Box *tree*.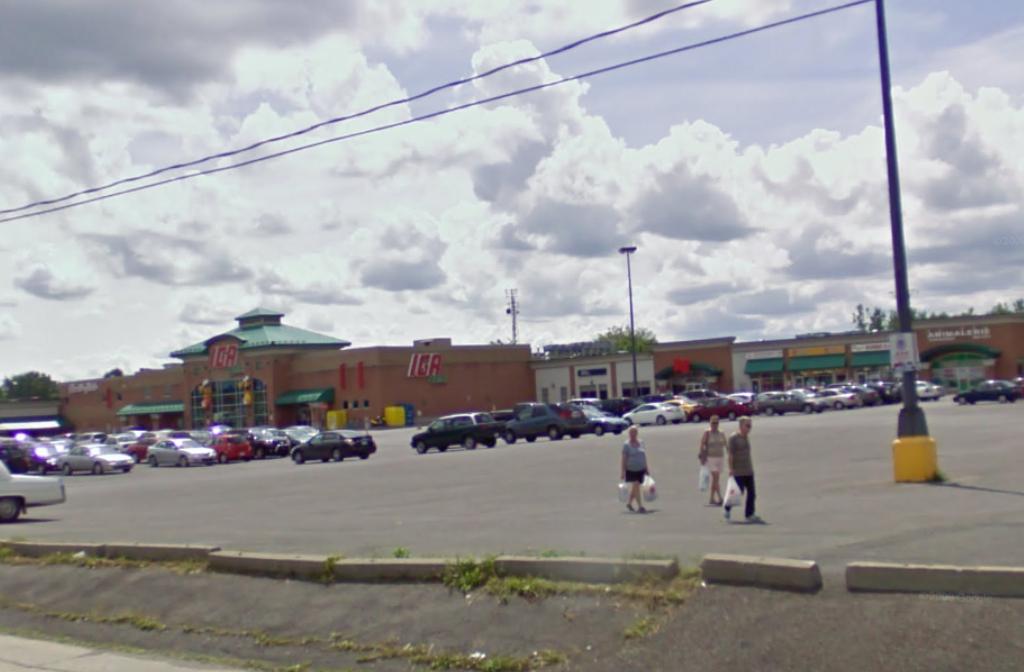
{"left": 578, "top": 323, "right": 660, "bottom": 352}.
